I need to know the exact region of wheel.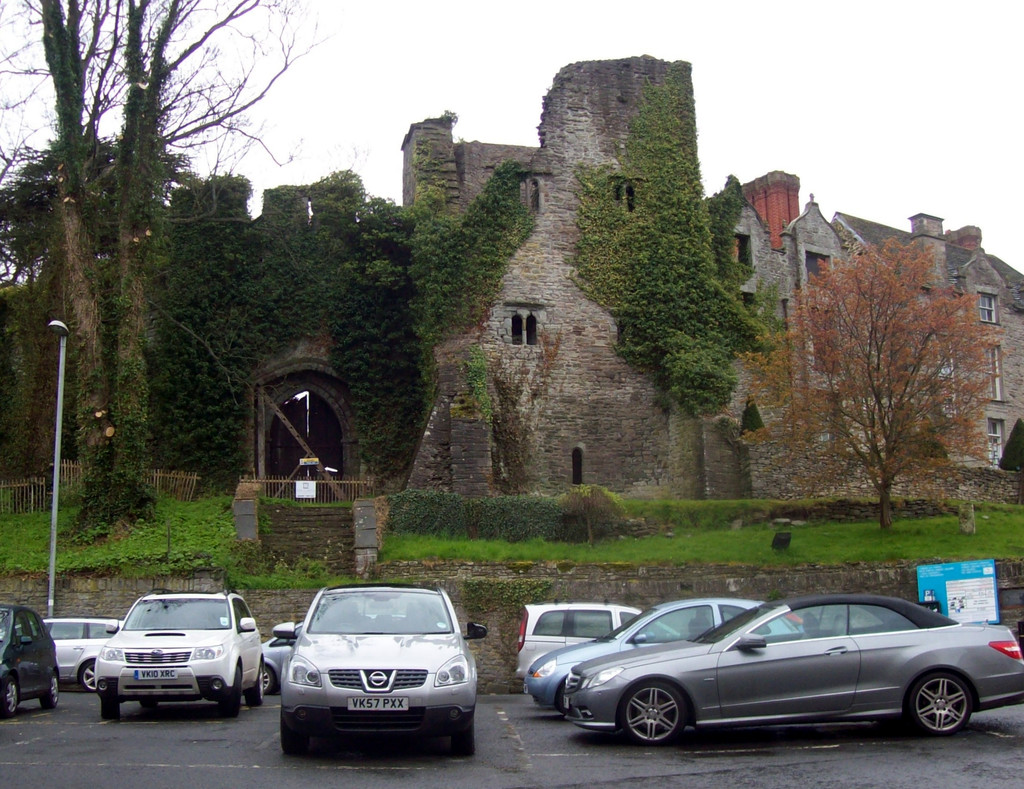
Region: [79, 659, 99, 692].
